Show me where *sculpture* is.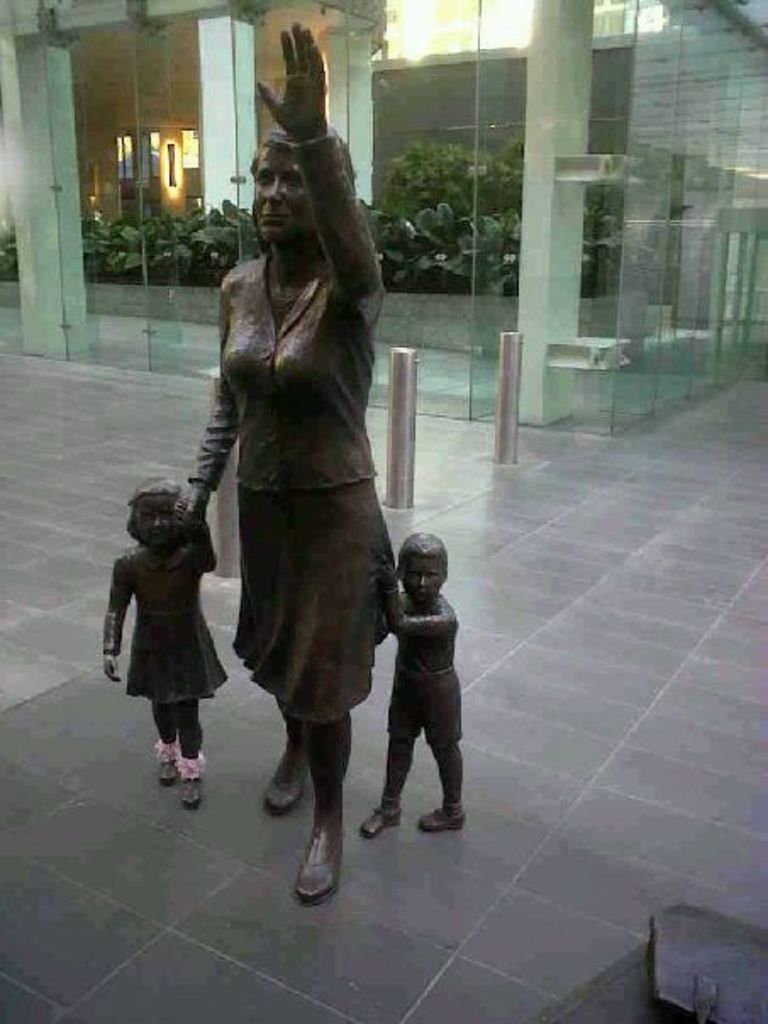
*sculpture* is at bbox(359, 527, 466, 839).
